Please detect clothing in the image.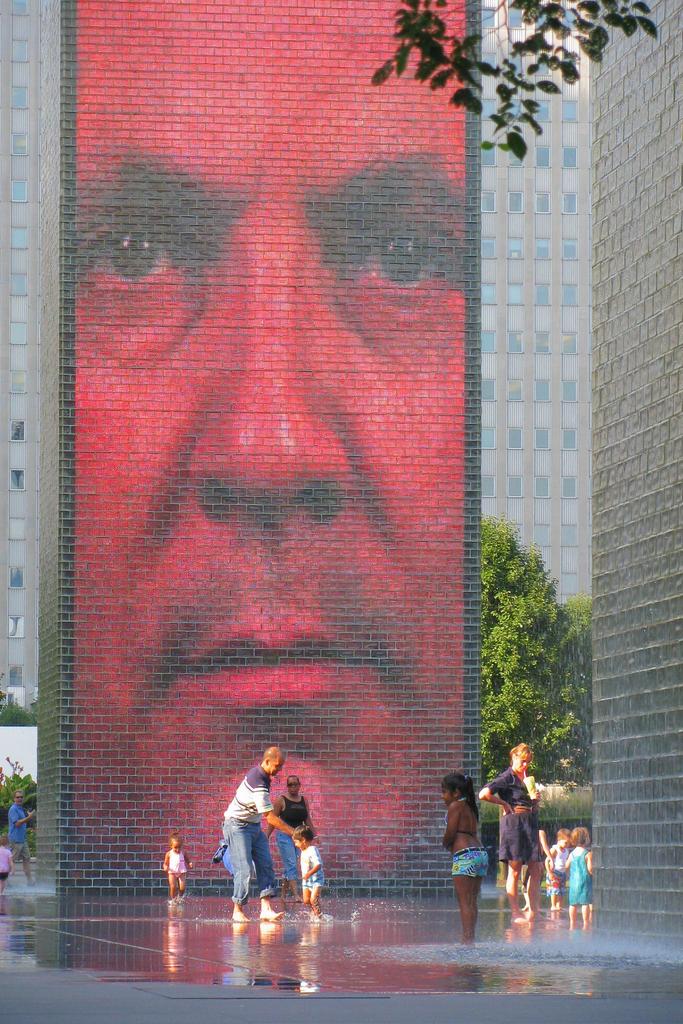
{"x1": 0, "y1": 844, "x2": 10, "y2": 881}.
